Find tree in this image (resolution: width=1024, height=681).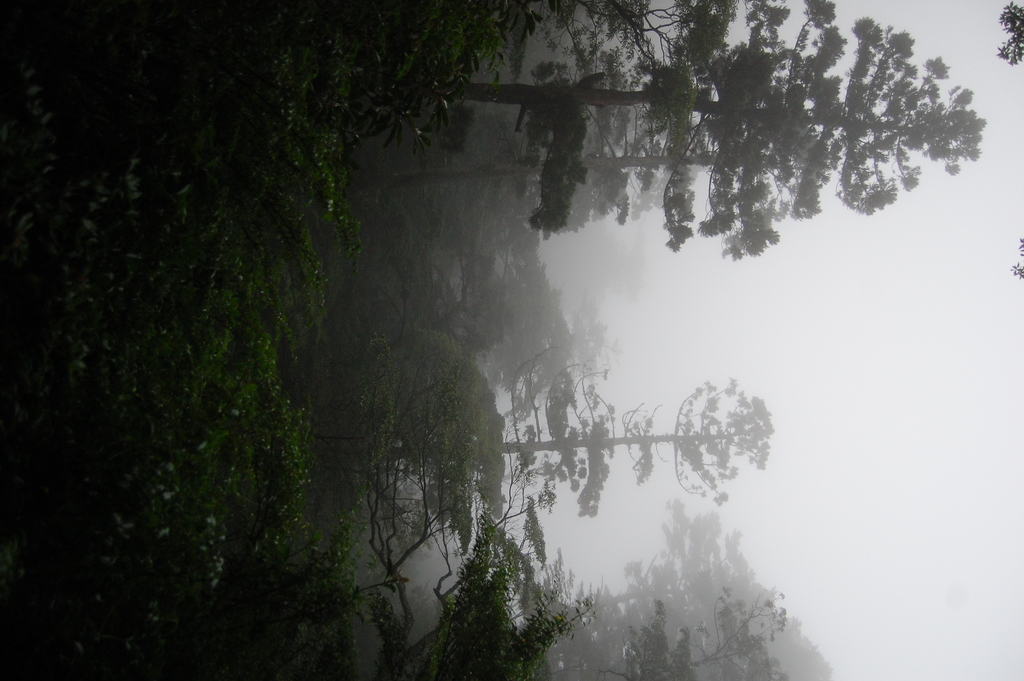
372:0:990:300.
